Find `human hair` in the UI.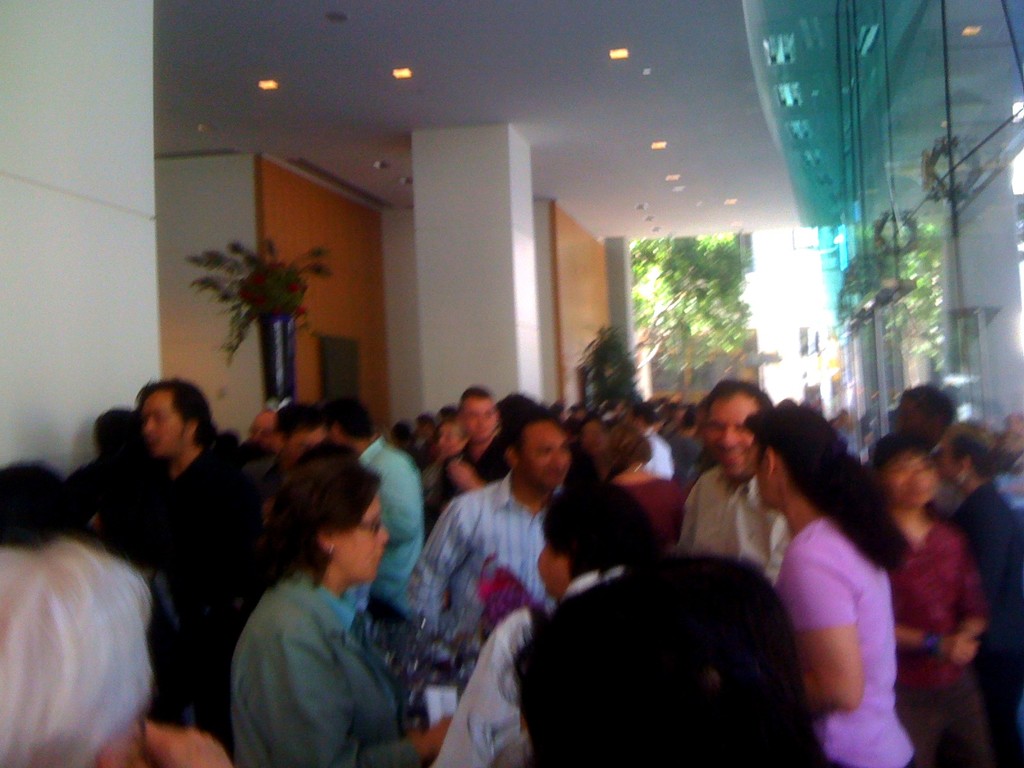
UI element at <bbox>878, 428, 931, 464</bbox>.
